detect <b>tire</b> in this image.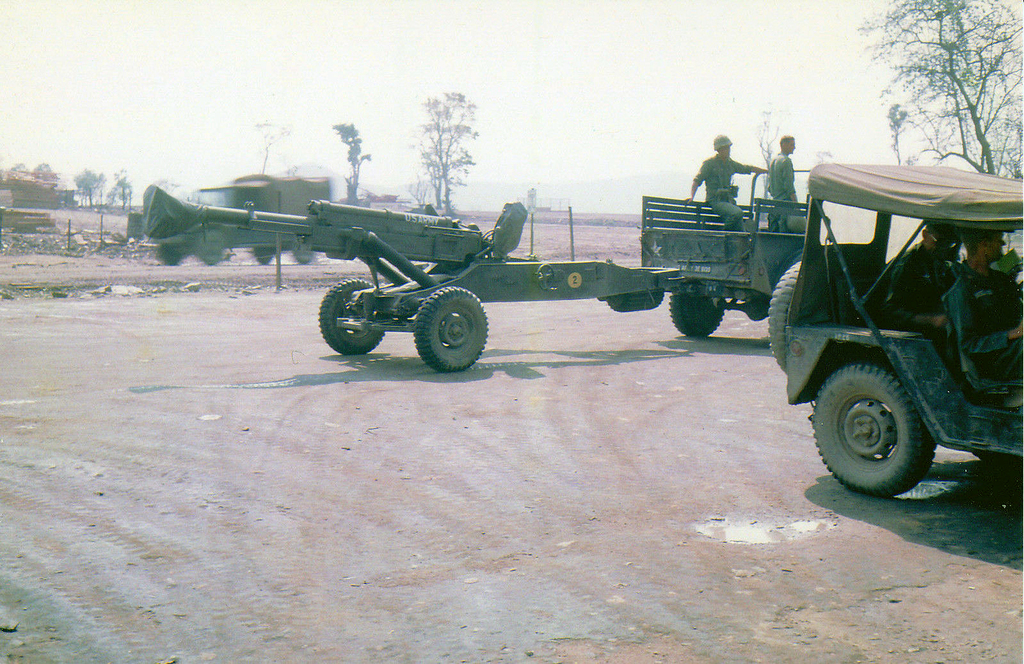
Detection: Rect(201, 251, 223, 267).
